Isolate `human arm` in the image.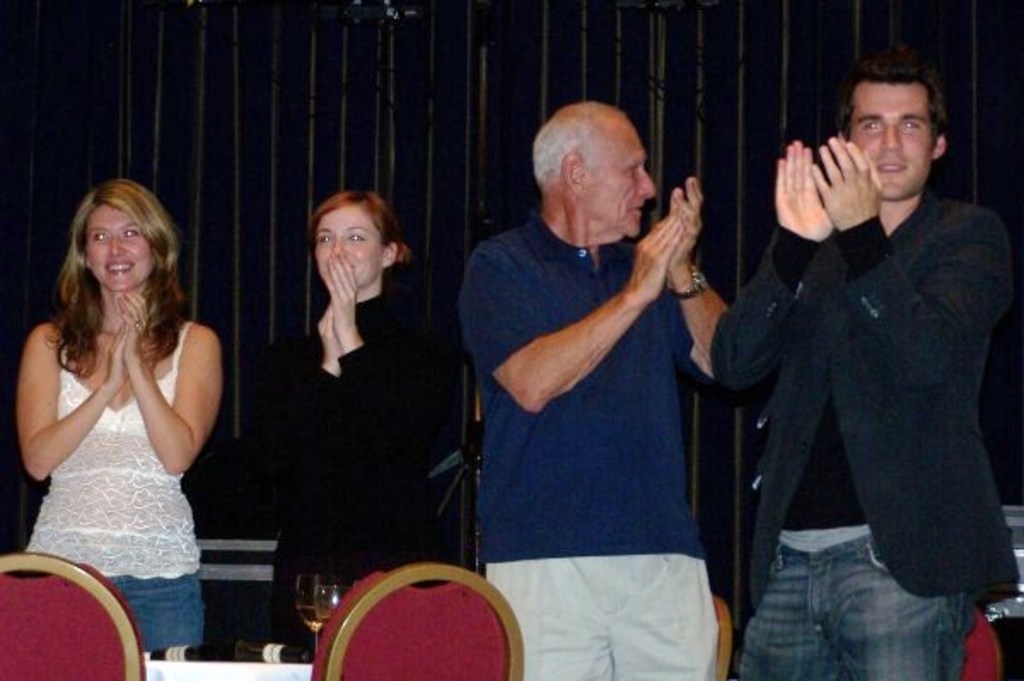
Isolated region: <box>14,283,135,480</box>.
